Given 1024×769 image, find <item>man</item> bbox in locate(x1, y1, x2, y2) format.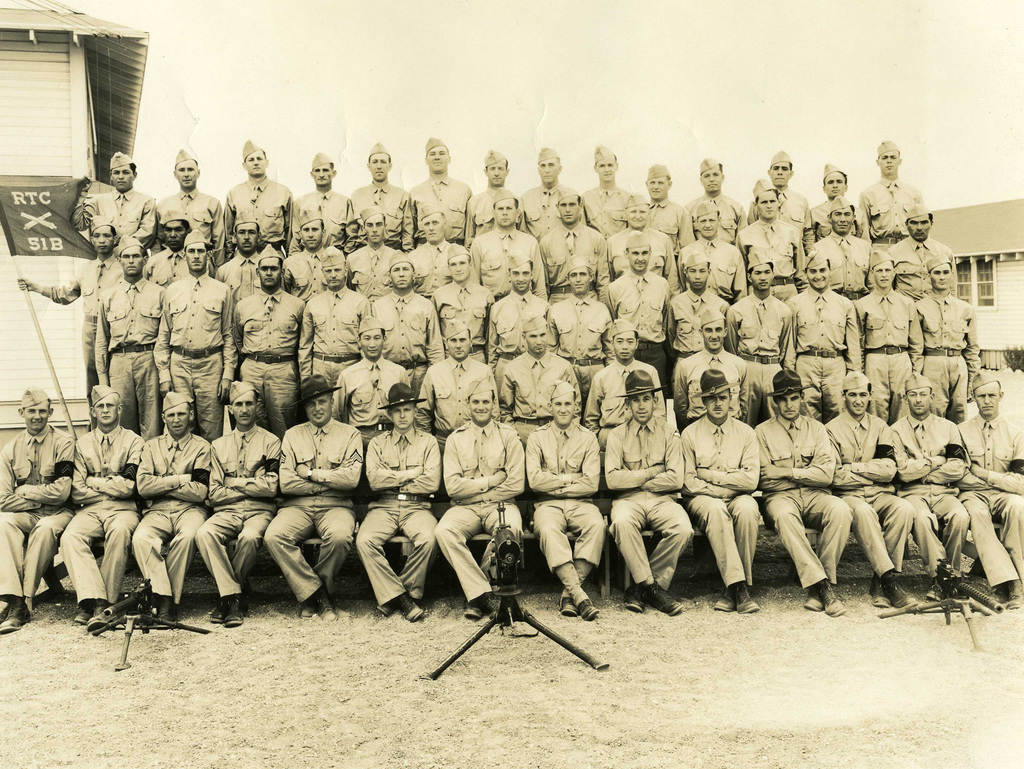
locate(135, 389, 208, 626).
